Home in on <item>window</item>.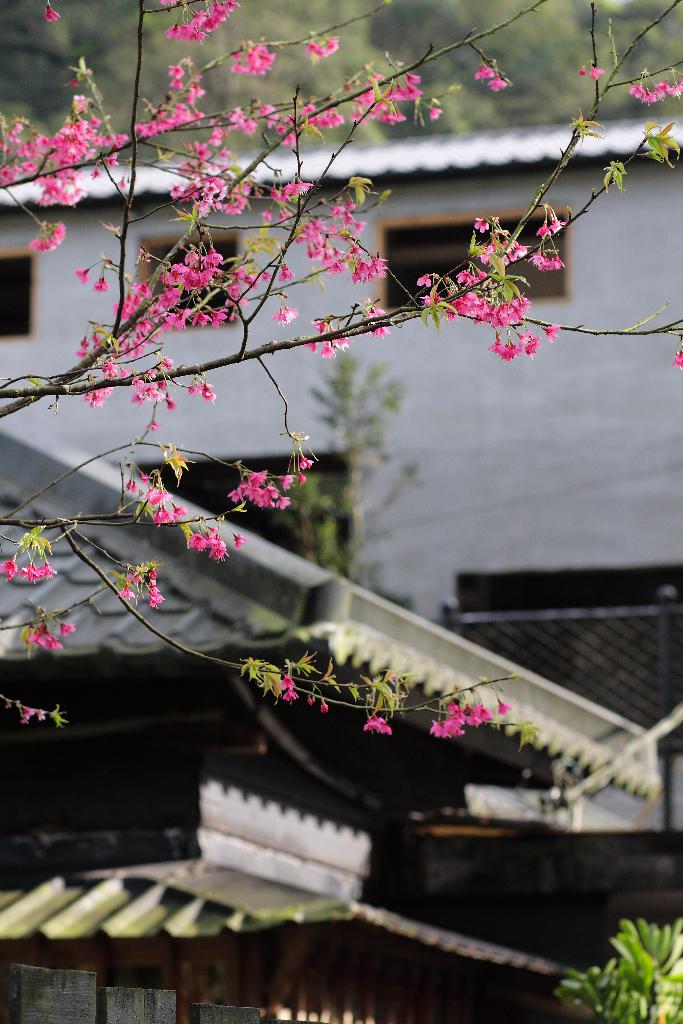
Homed in at x1=0 y1=250 x2=33 y2=340.
